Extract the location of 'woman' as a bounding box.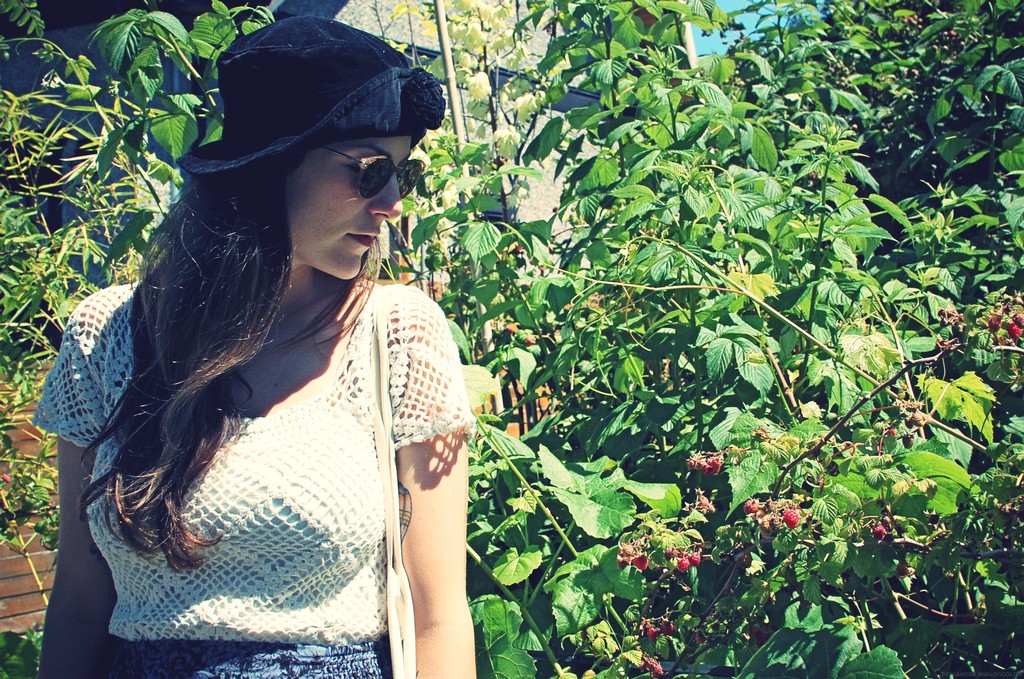
bbox=[30, 13, 493, 676].
